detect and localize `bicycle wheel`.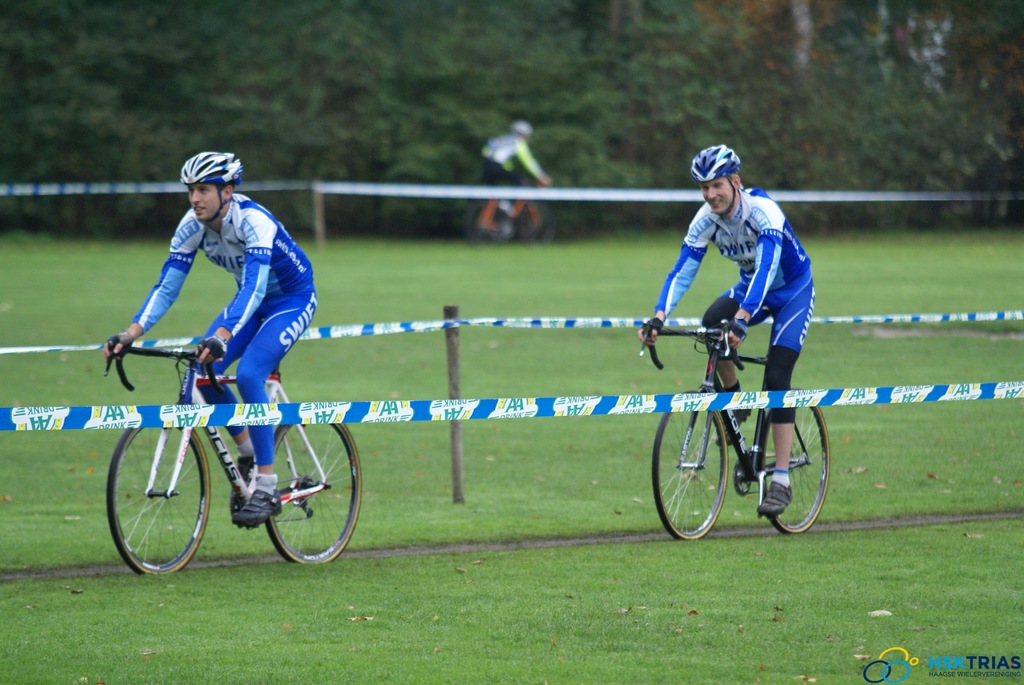
Localized at 102/421/206/578.
